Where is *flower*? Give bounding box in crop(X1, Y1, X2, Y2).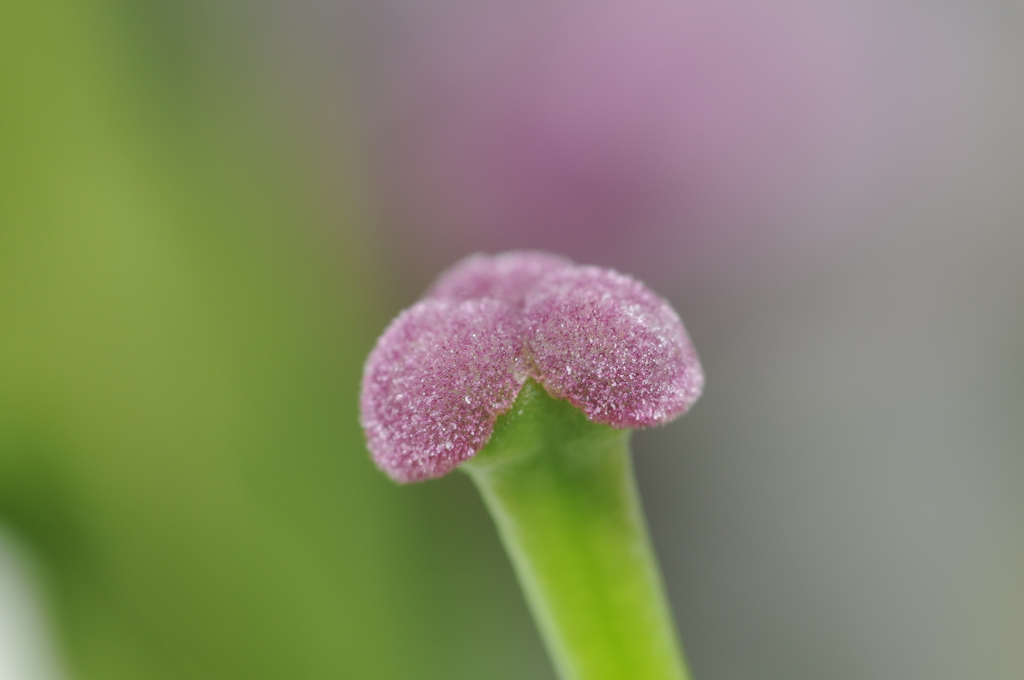
crop(354, 248, 707, 492).
